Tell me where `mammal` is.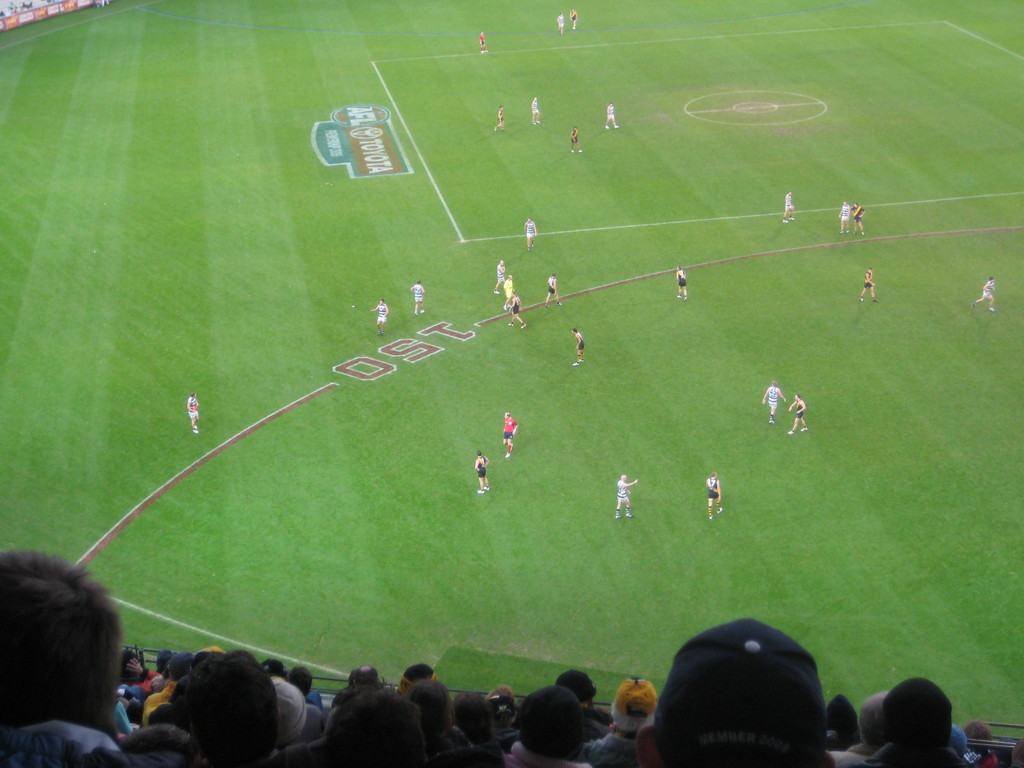
`mammal` is at crop(859, 264, 882, 307).
